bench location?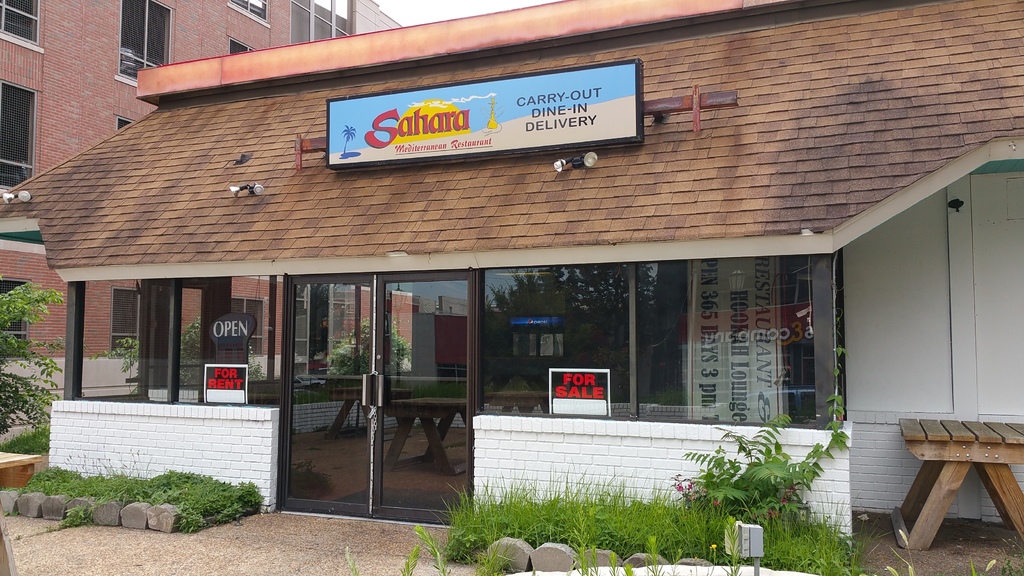
[890, 423, 1023, 547]
